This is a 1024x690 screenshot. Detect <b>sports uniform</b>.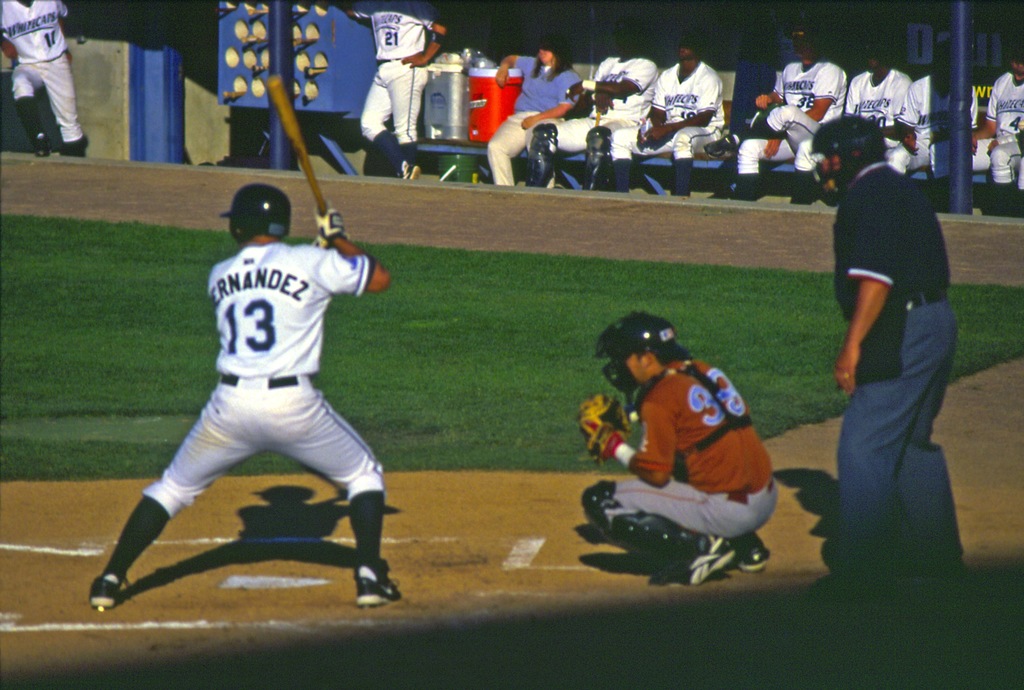
831/145/973/606.
